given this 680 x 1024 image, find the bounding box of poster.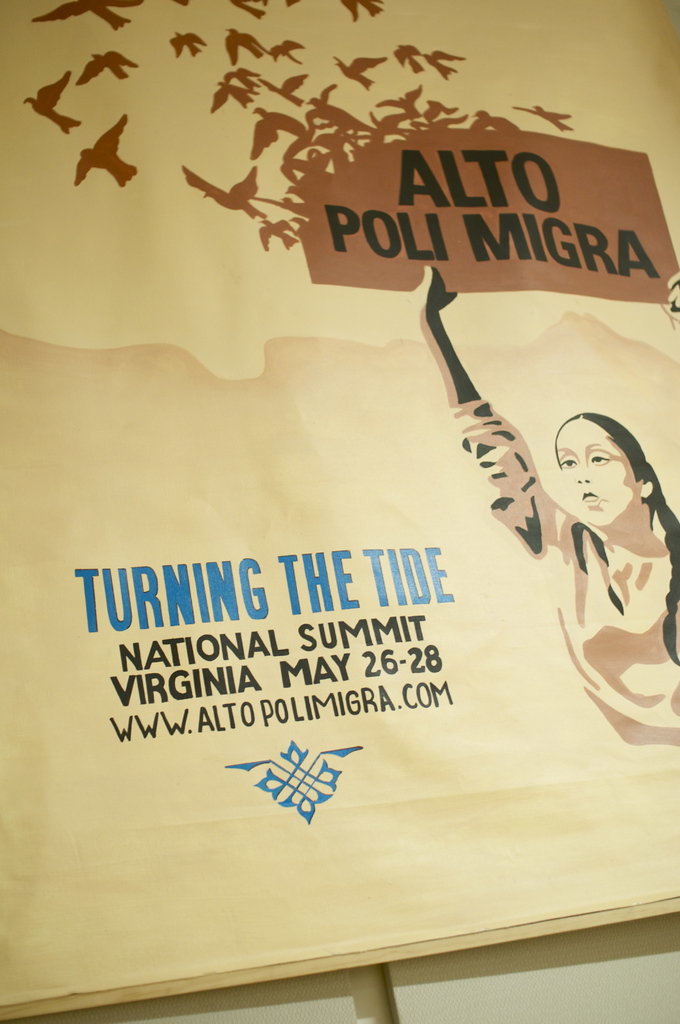
BBox(0, 0, 679, 1023).
